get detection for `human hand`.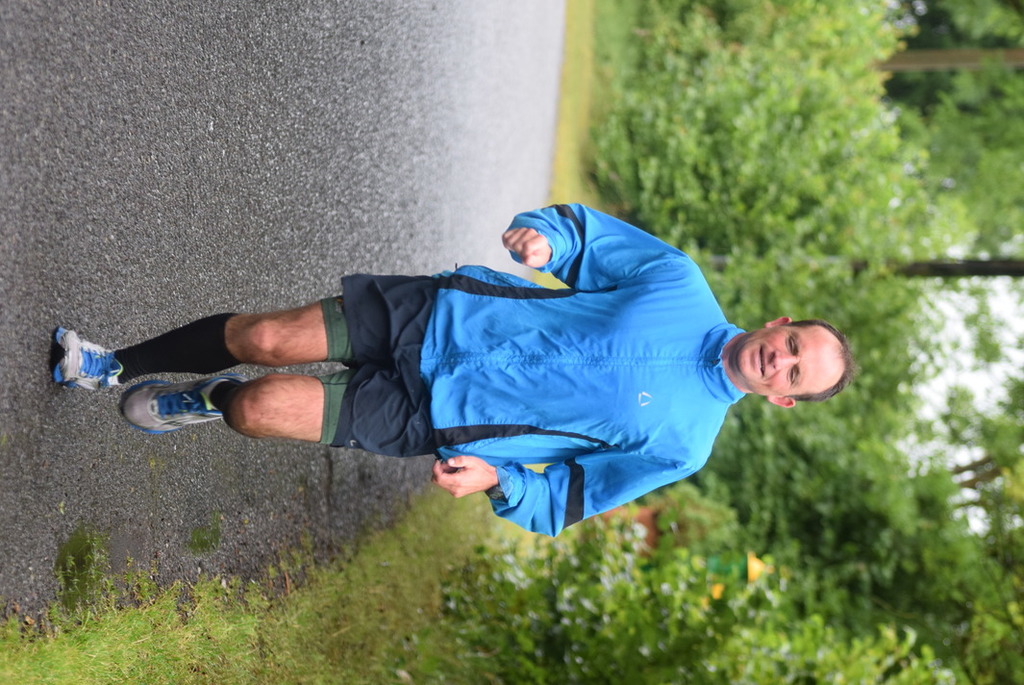
Detection: Rect(431, 457, 499, 497).
